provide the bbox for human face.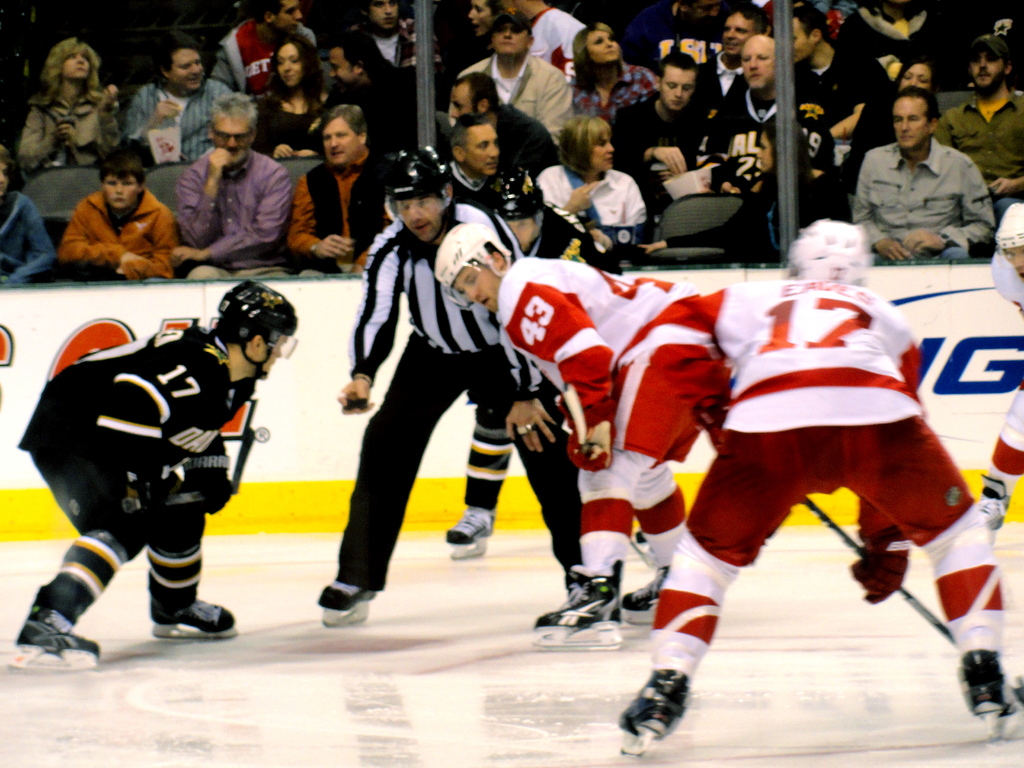
<bbox>492, 19, 524, 56</bbox>.
